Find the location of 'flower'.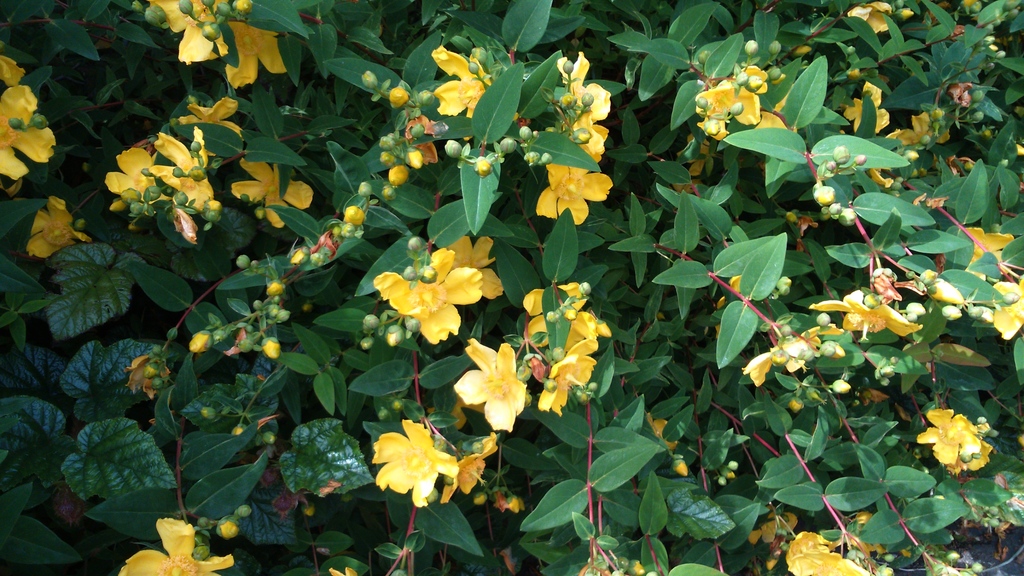
Location: <bbox>560, 42, 615, 162</bbox>.
